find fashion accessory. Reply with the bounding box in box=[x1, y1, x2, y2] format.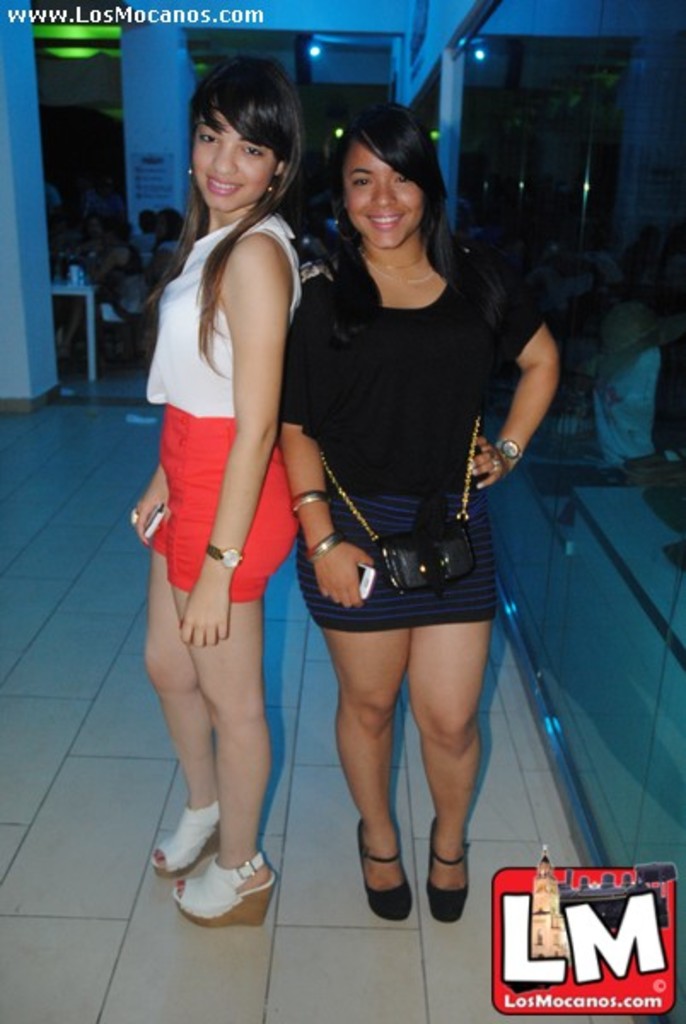
box=[491, 452, 509, 476].
